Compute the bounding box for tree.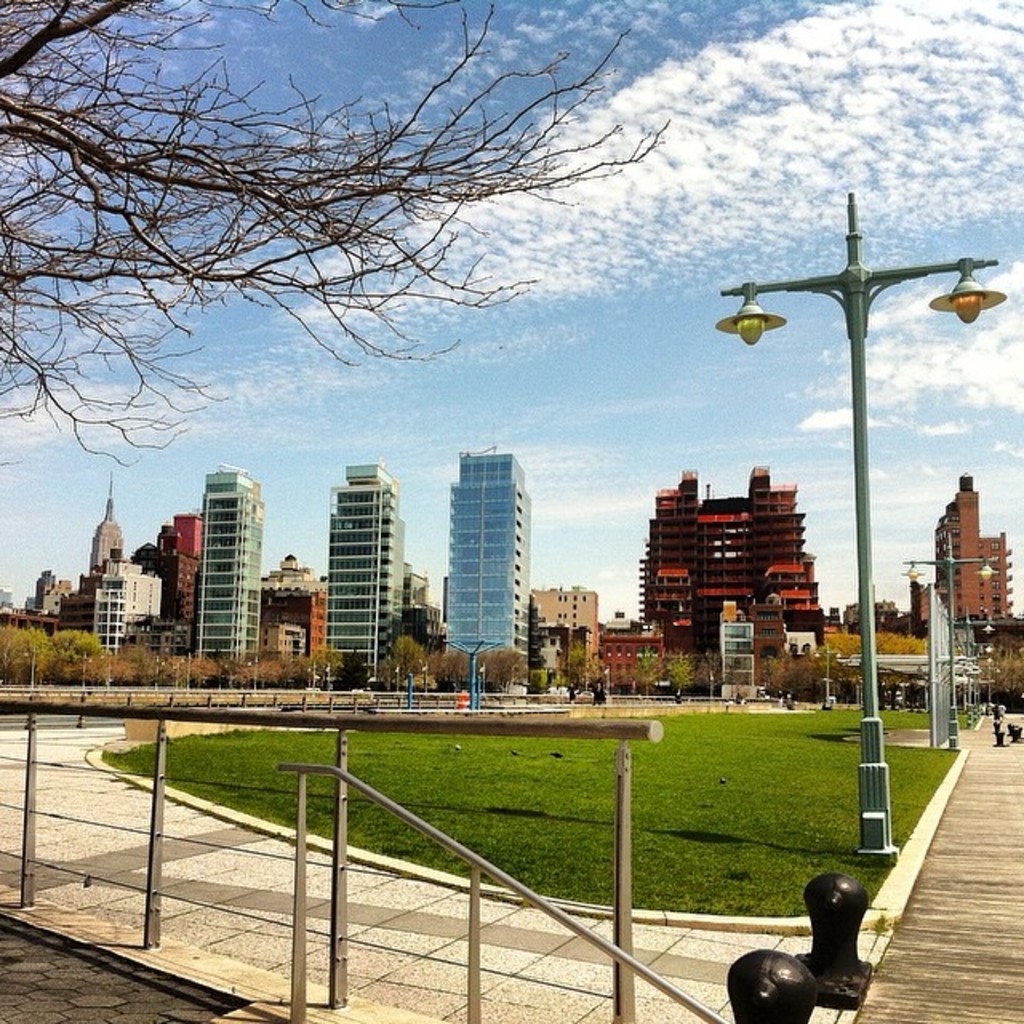
box(149, 654, 182, 688).
